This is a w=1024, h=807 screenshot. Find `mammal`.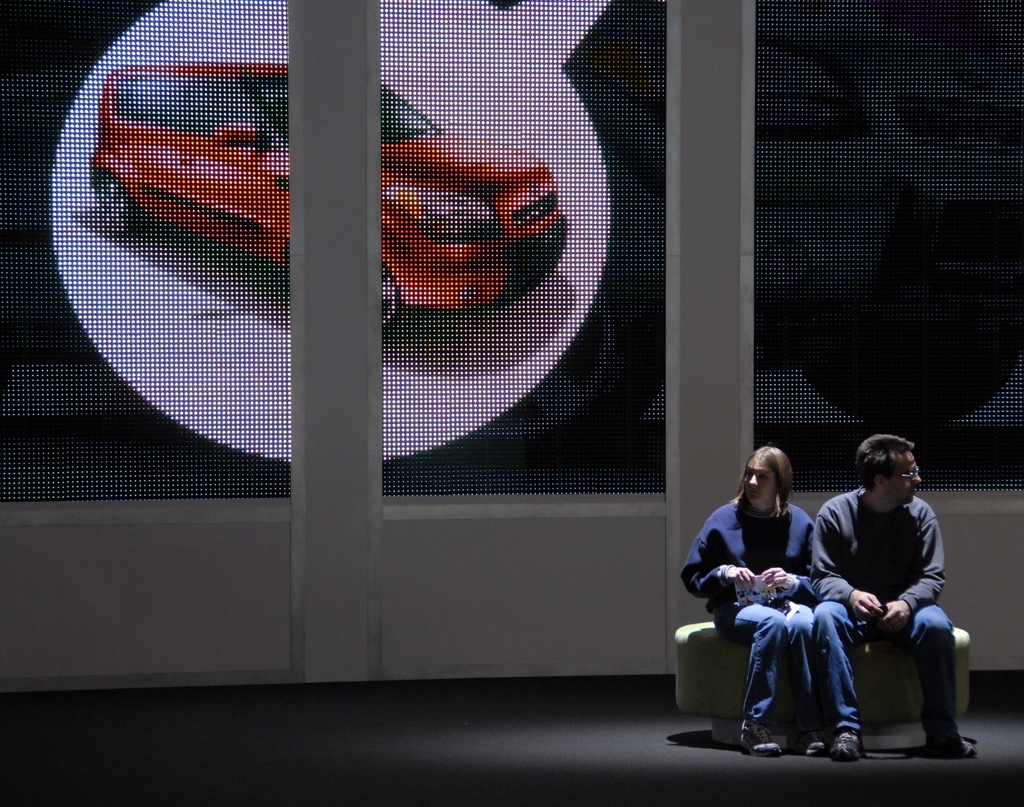
Bounding box: Rect(828, 461, 979, 753).
